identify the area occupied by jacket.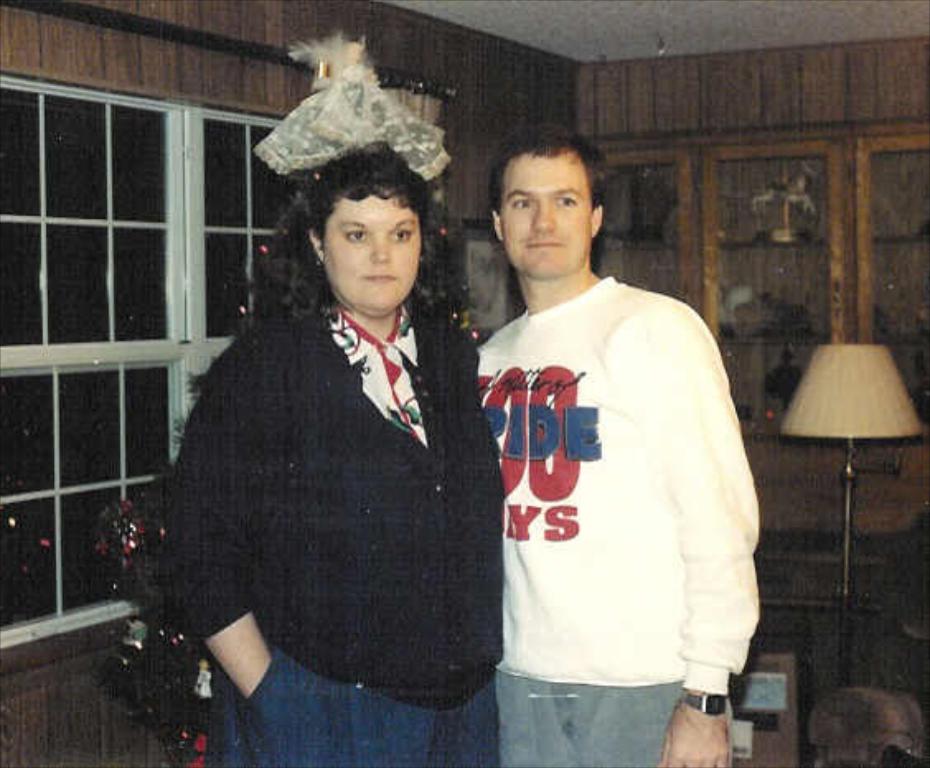
Area: [x1=162, y1=298, x2=505, y2=714].
